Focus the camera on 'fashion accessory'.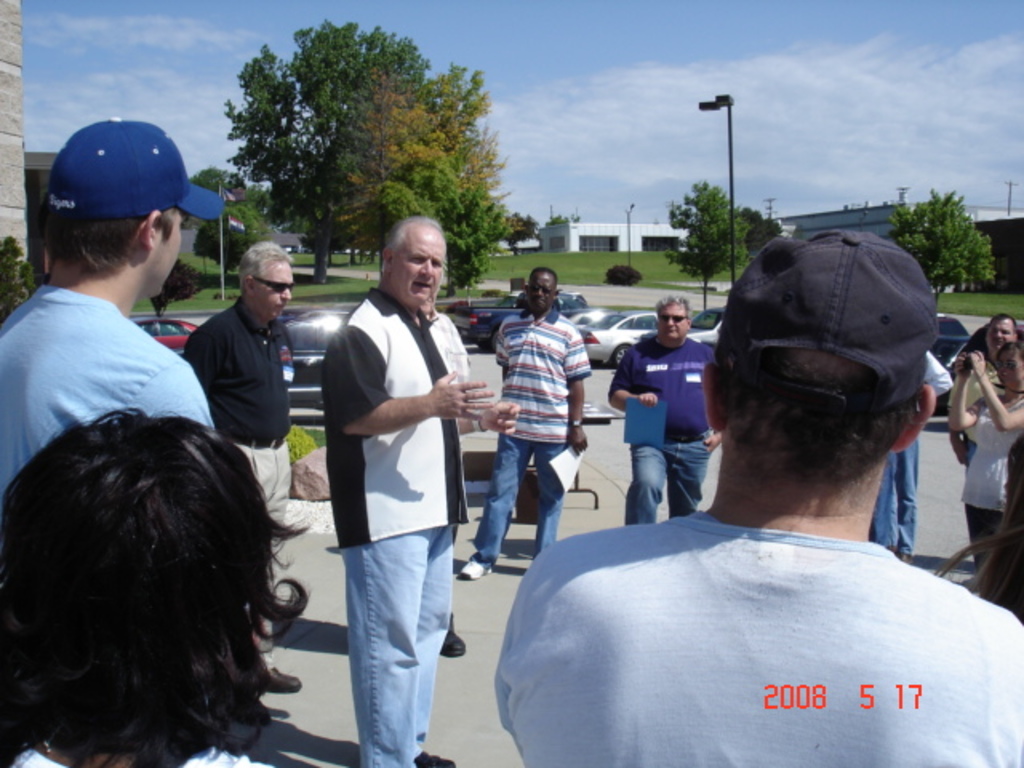
Focus region: bbox(712, 226, 934, 411).
